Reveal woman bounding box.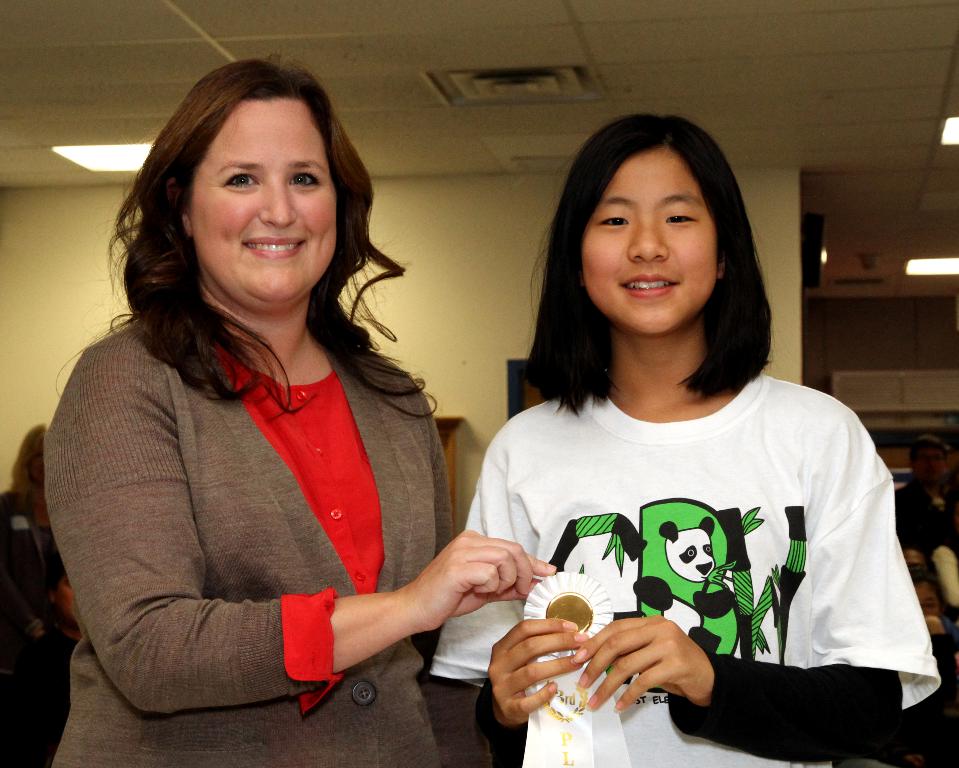
Revealed: 52/56/445/767.
